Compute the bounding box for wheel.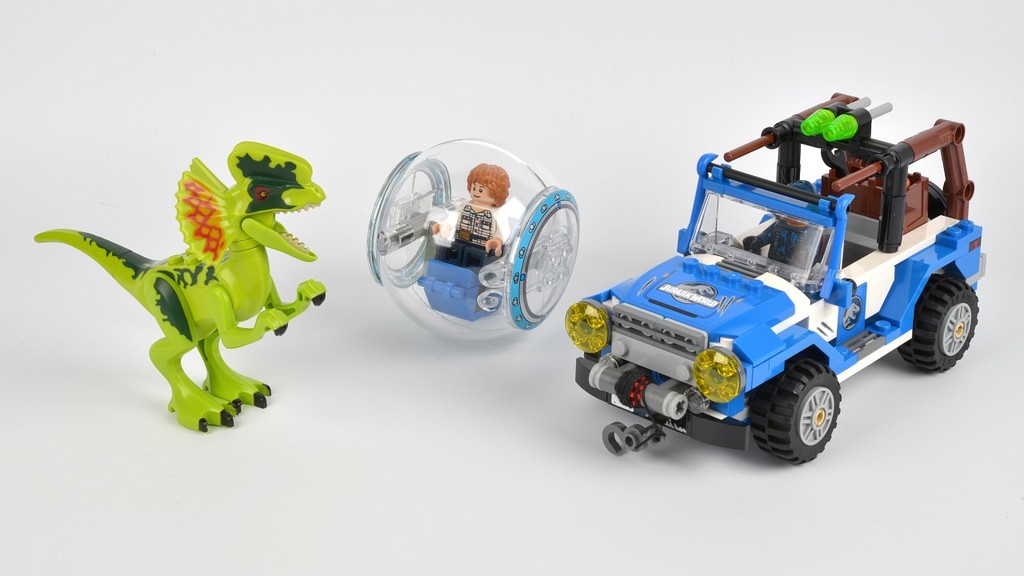
[left=899, top=278, right=980, bottom=372].
